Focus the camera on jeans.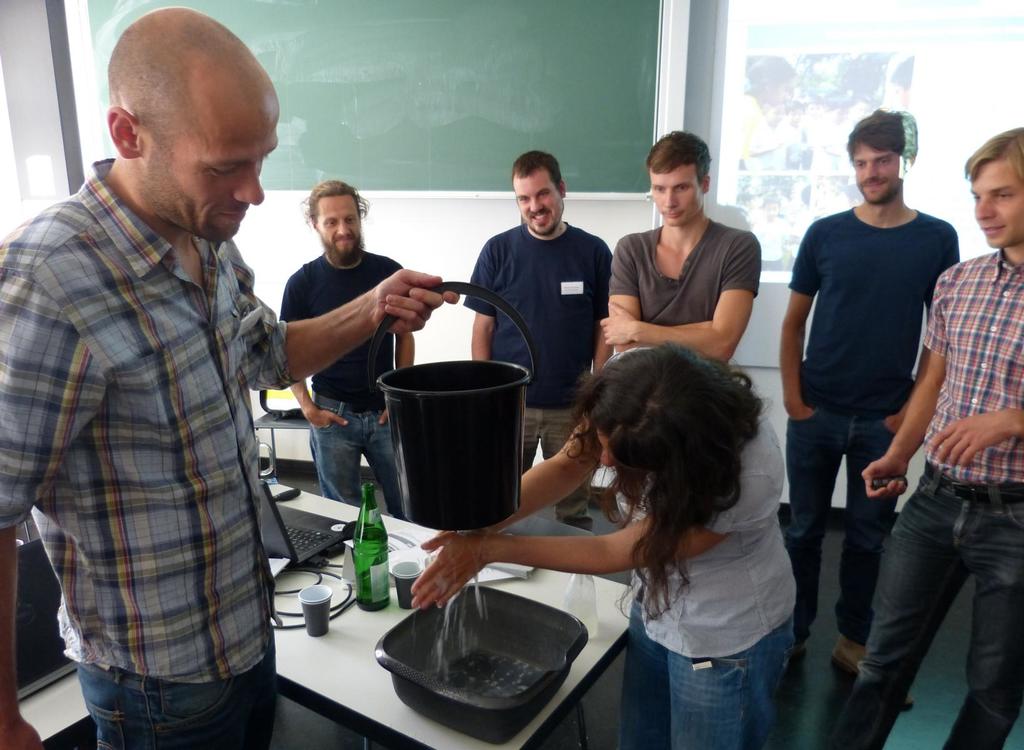
Focus region: x1=842 y1=445 x2=1011 y2=734.
